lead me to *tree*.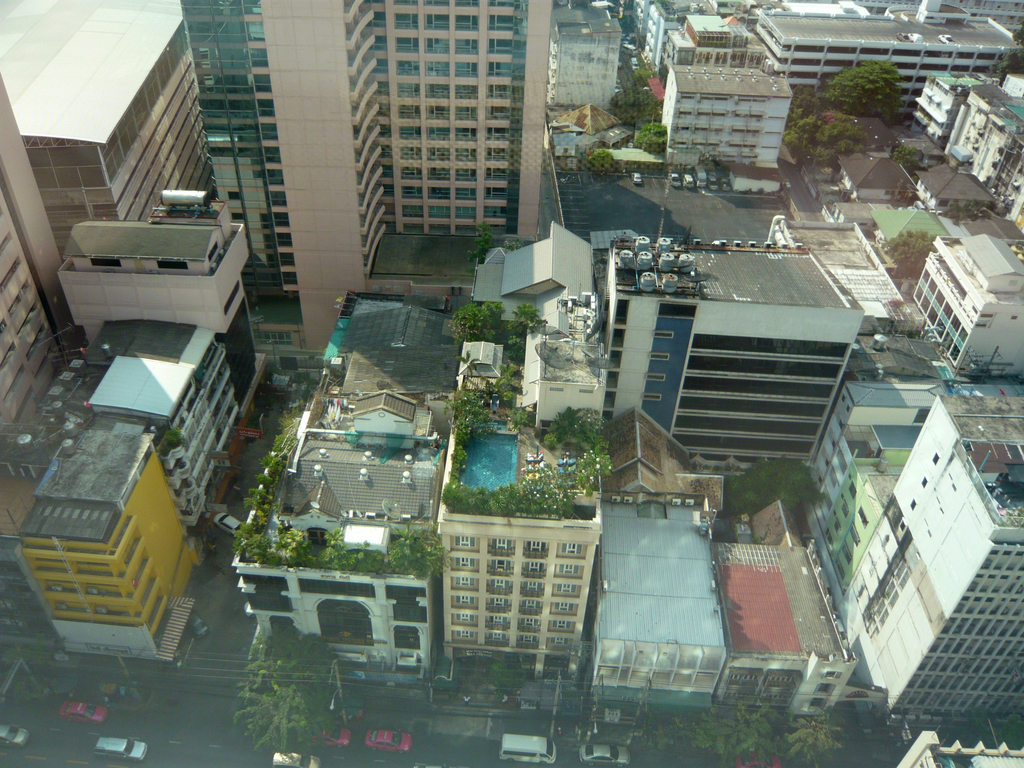
Lead to (x1=1001, y1=701, x2=1023, y2=755).
